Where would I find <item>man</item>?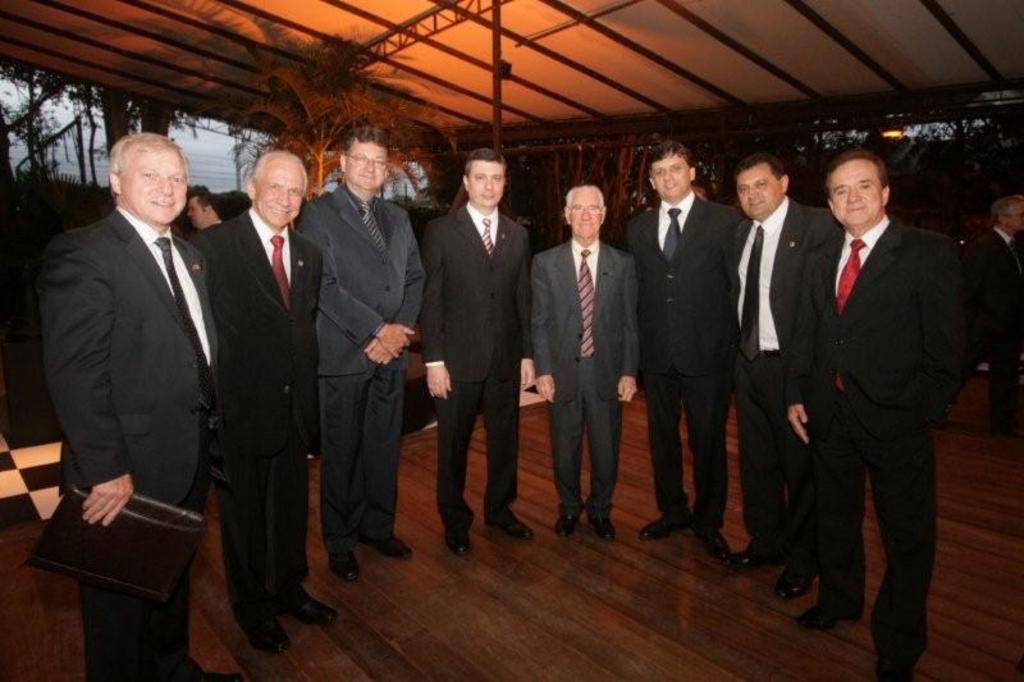
At <box>974,196,1023,430</box>.
